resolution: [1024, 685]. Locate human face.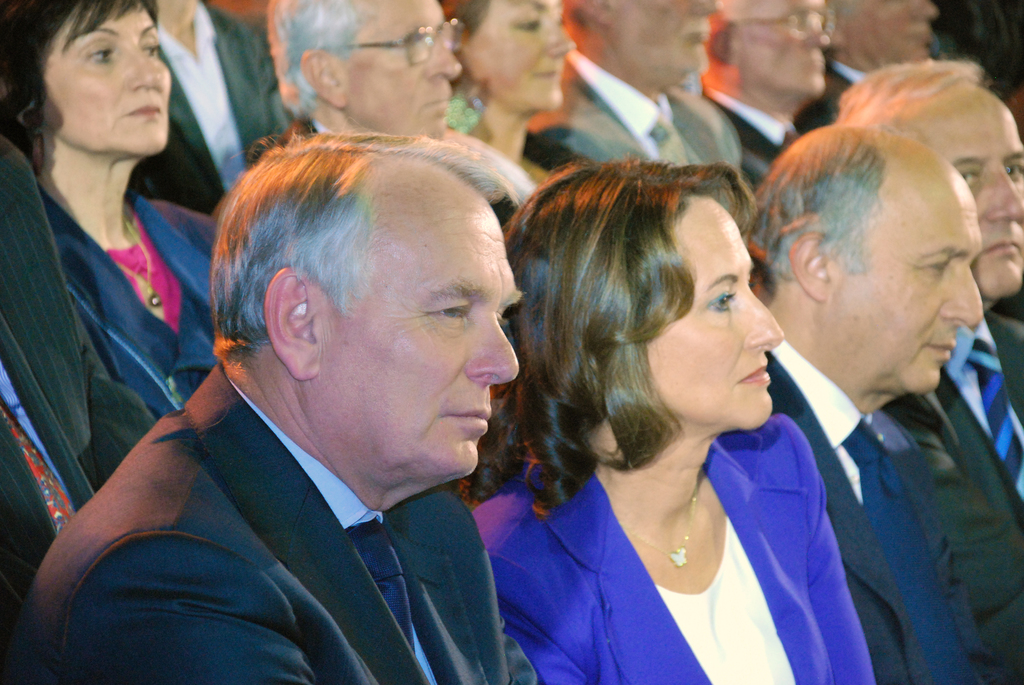
461, 0, 577, 106.
